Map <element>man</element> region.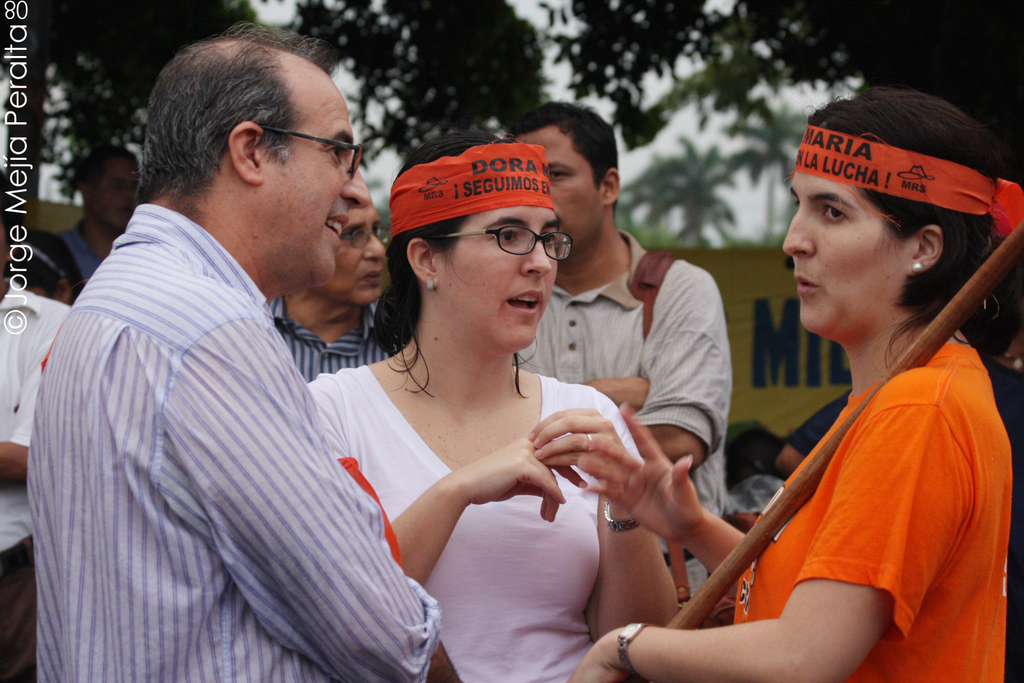
Mapped to <region>267, 197, 393, 383</region>.
